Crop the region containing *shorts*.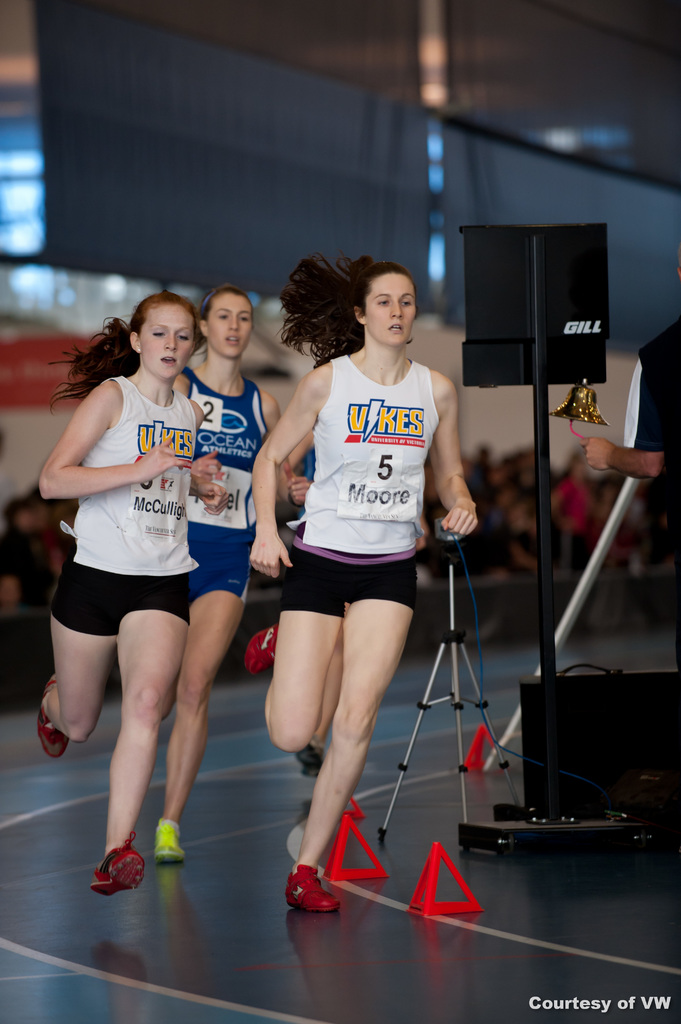
Crop region: box=[248, 543, 441, 625].
